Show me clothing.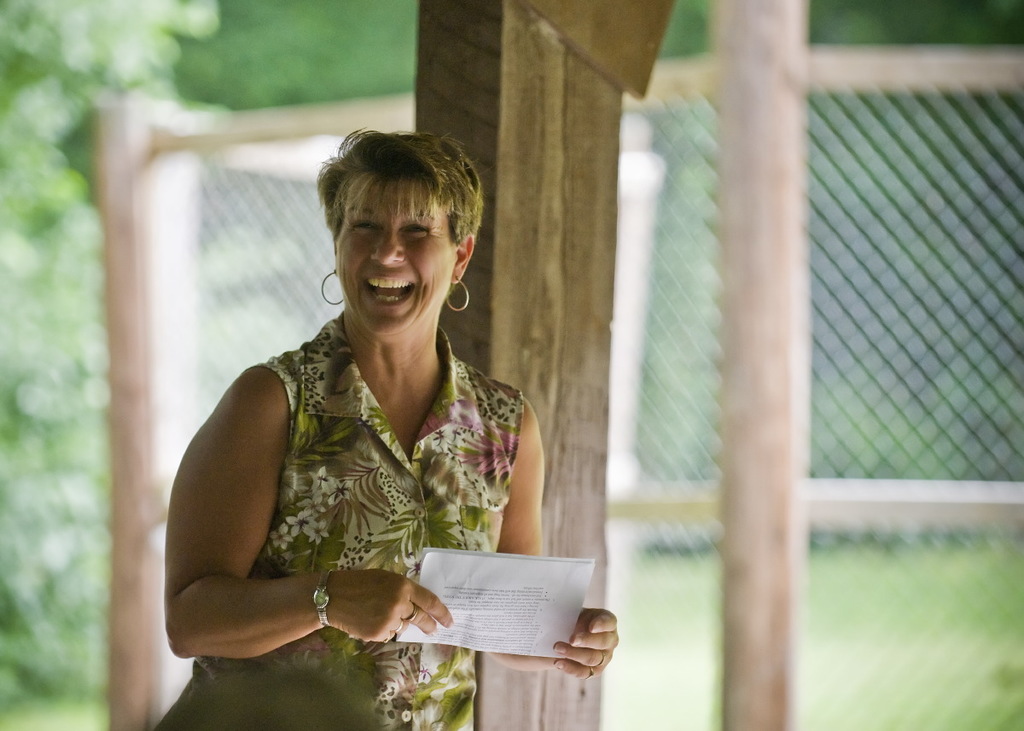
clothing is here: BBox(190, 287, 548, 674).
